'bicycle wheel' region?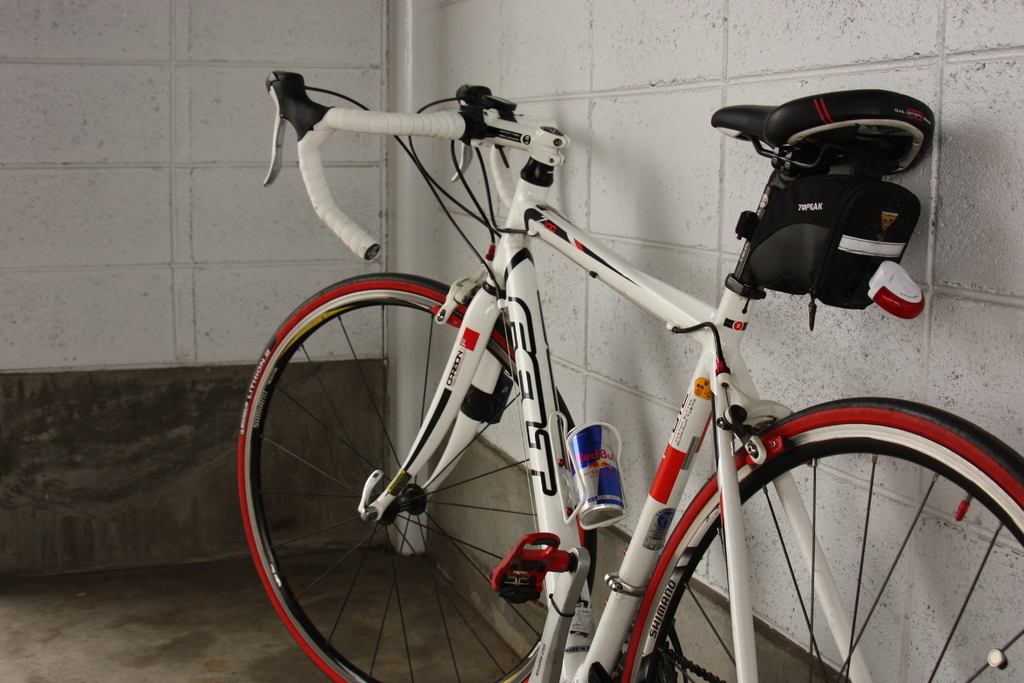
{"x1": 622, "y1": 397, "x2": 1023, "y2": 682}
